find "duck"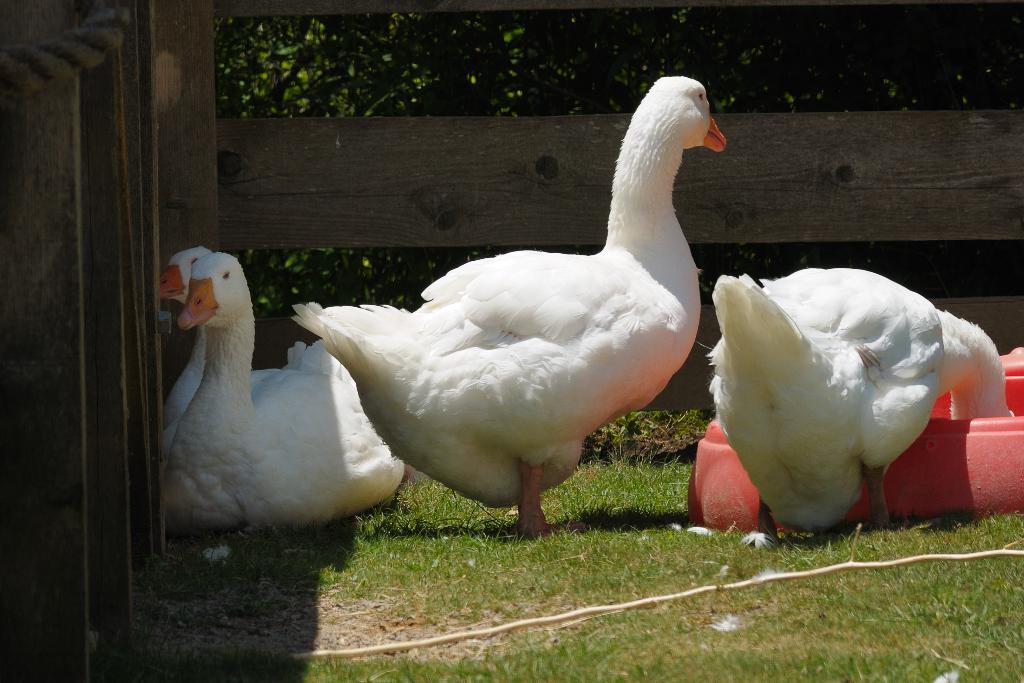
crop(161, 251, 409, 537)
